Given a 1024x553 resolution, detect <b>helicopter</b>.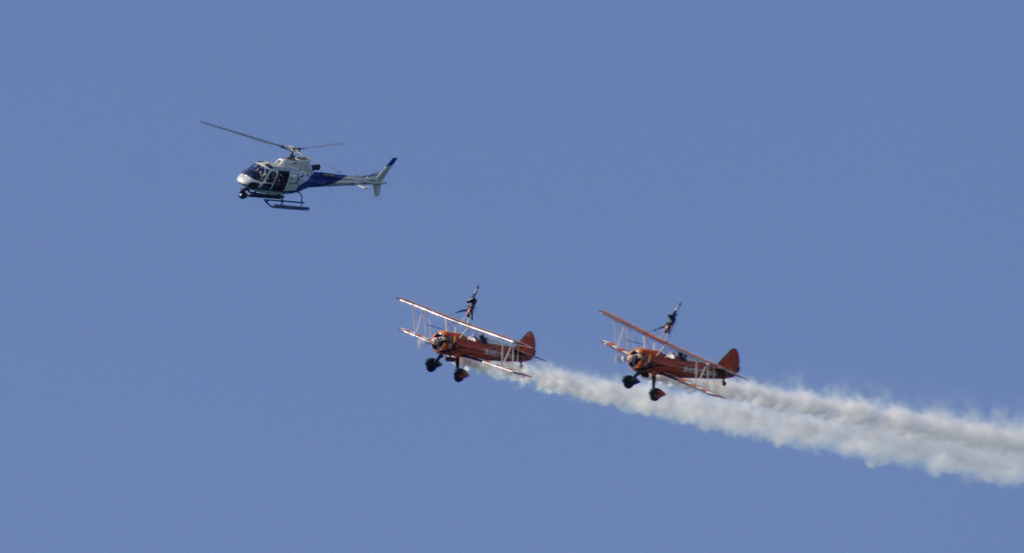
select_region(200, 118, 402, 219).
